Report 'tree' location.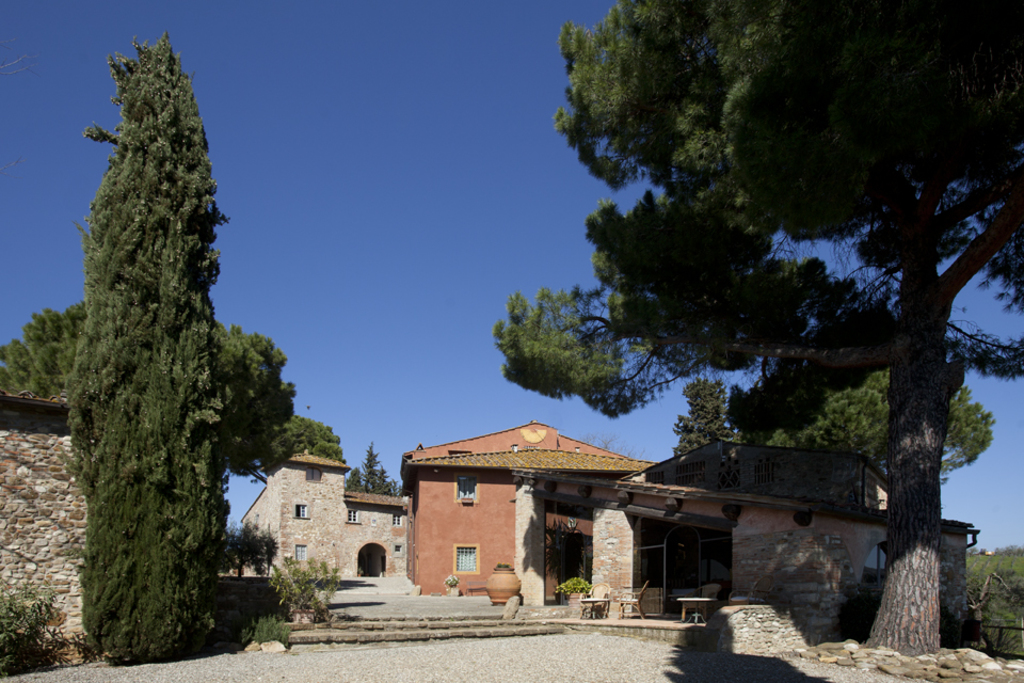
Report: l=274, t=419, r=347, b=465.
